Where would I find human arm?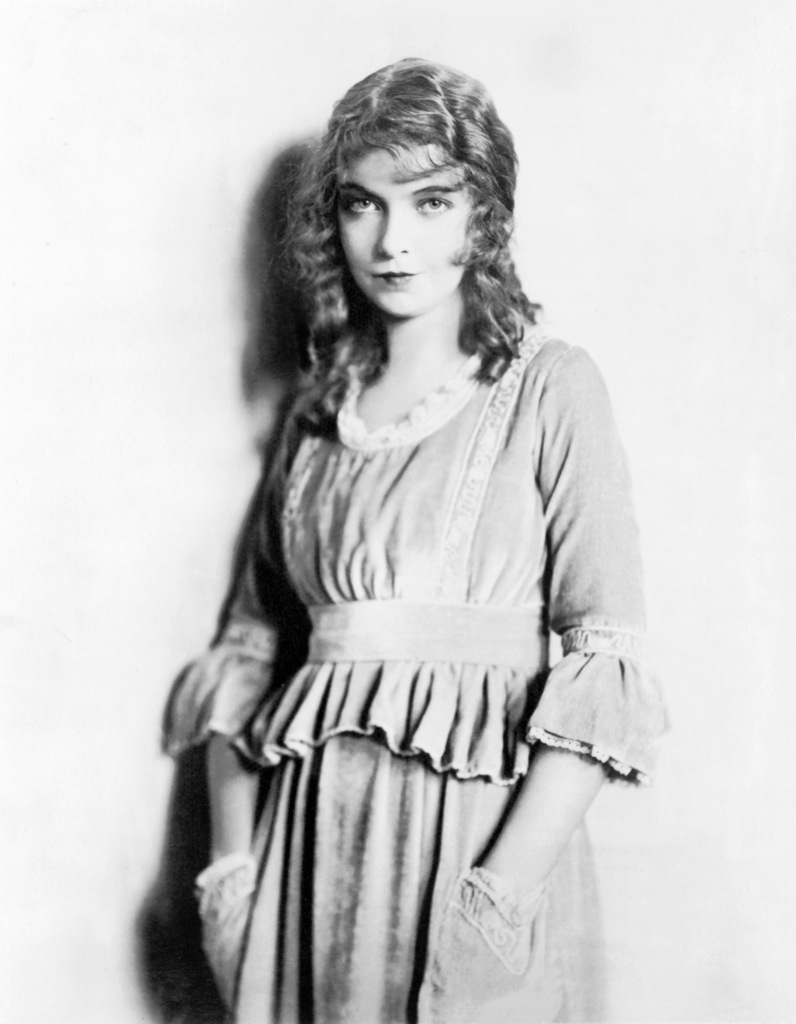
At 202, 400, 303, 872.
